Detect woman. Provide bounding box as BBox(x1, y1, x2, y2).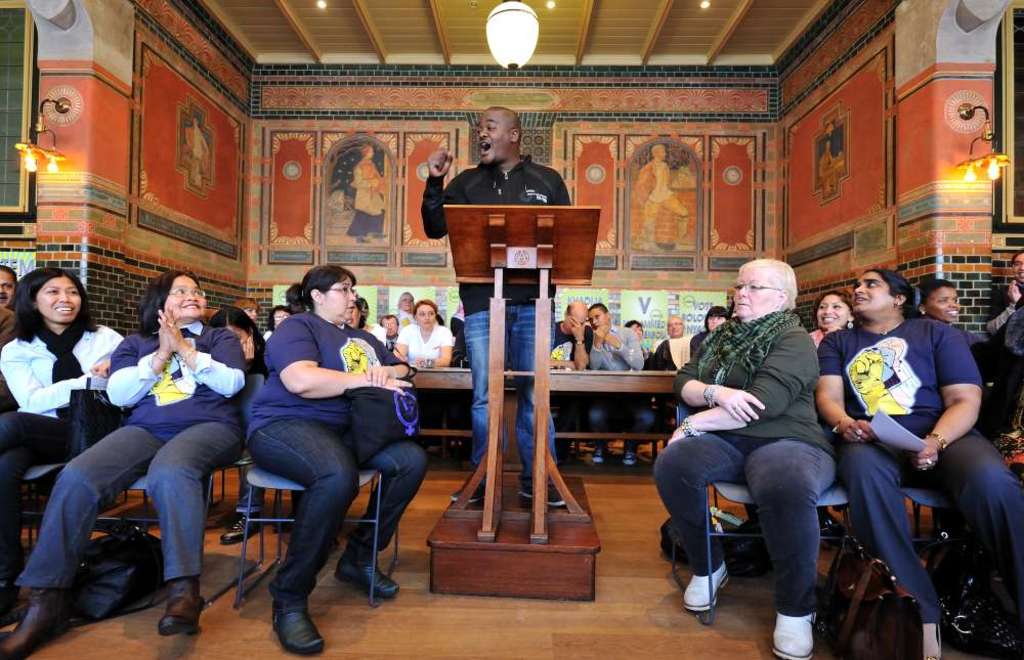
BBox(808, 292, 861, 351).
